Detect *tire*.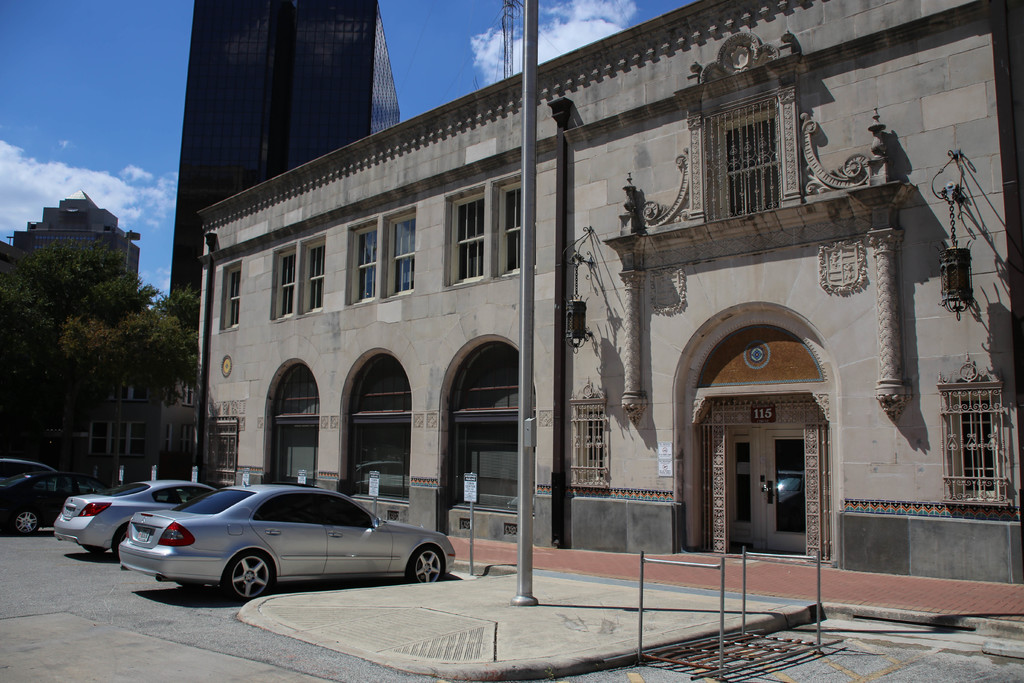
Detected at (8,508,33,536).
